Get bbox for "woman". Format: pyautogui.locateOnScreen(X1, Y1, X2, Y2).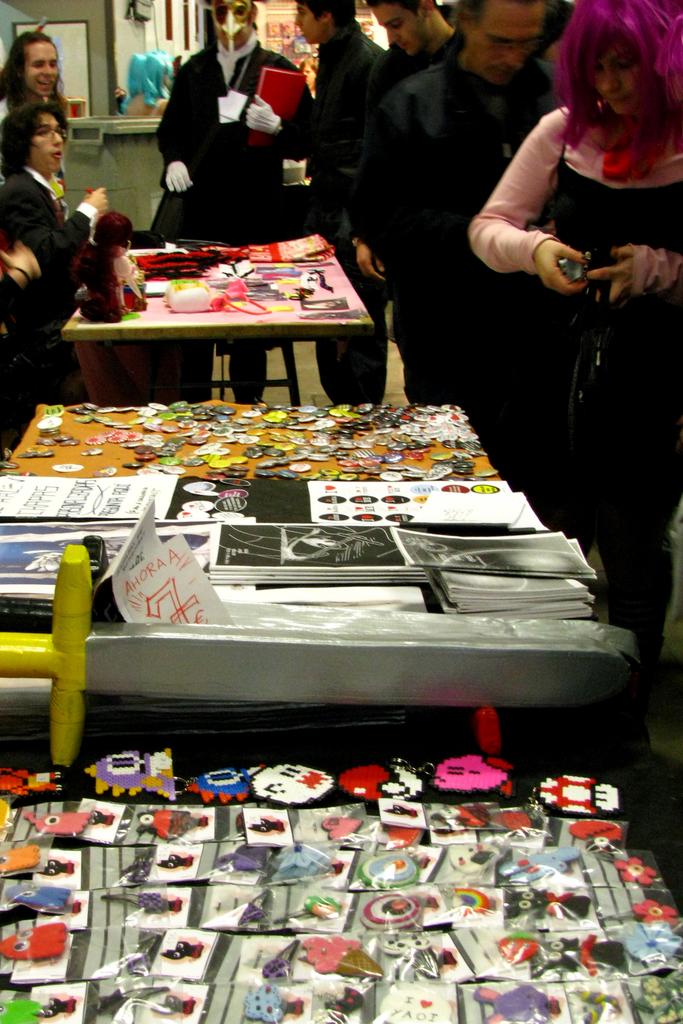
pyautogui.locateOnScreen(473, 6, 664, 587).
